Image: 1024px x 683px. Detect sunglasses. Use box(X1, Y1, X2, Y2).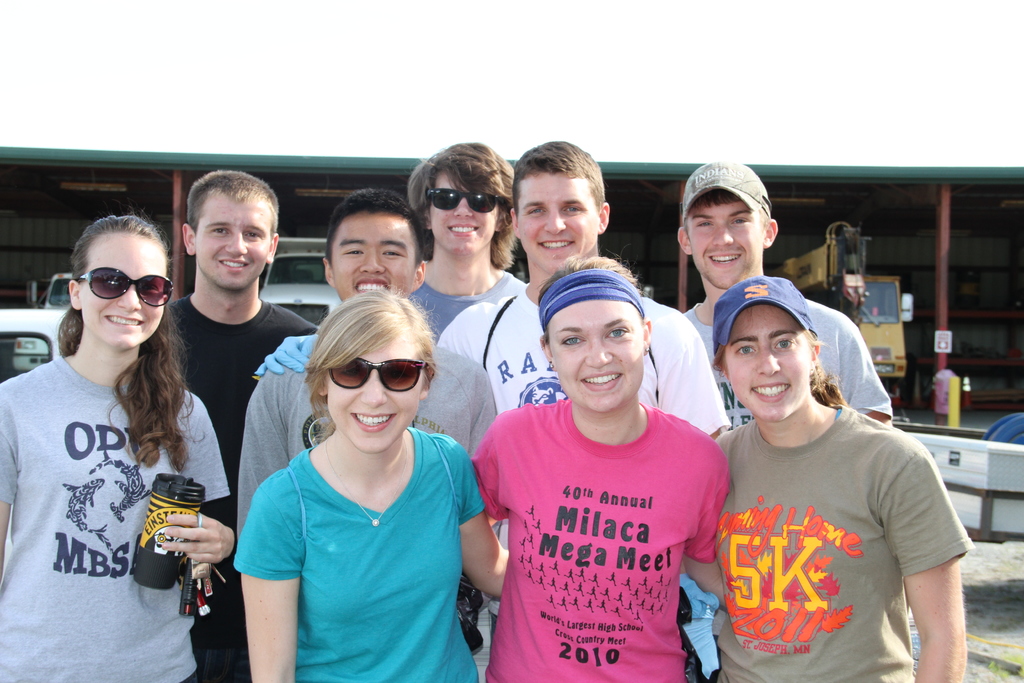
box(319, 355, 437, 398).
